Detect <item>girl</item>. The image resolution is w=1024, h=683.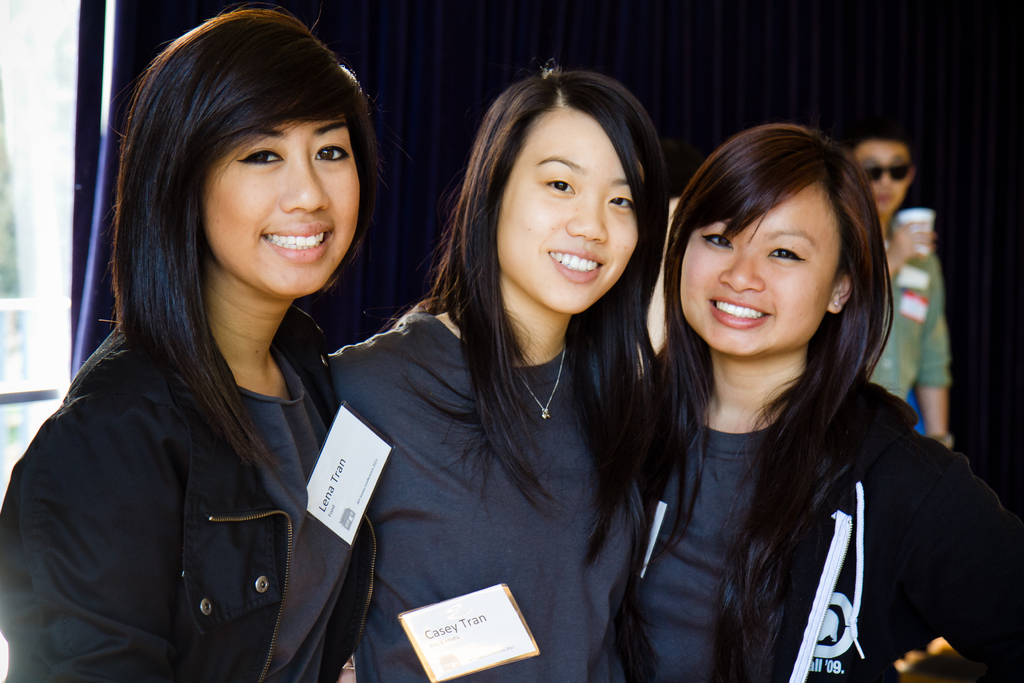
locate(625, 123, 1023, 682).
